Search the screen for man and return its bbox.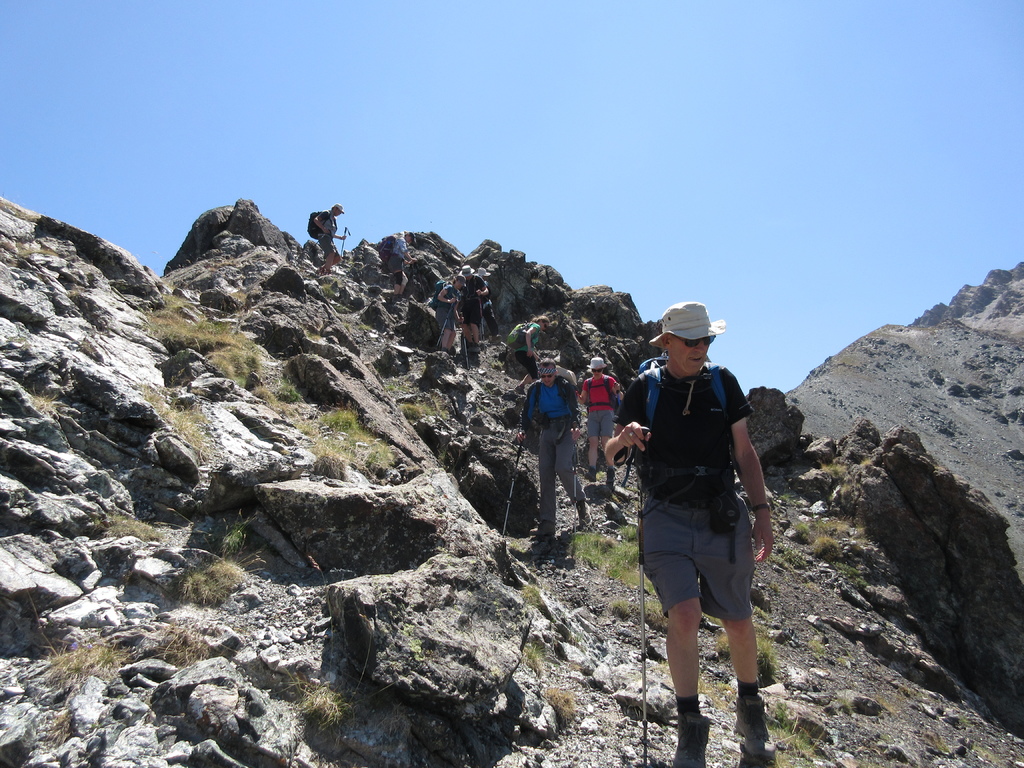
Found: [618, 306, 788, 744].
